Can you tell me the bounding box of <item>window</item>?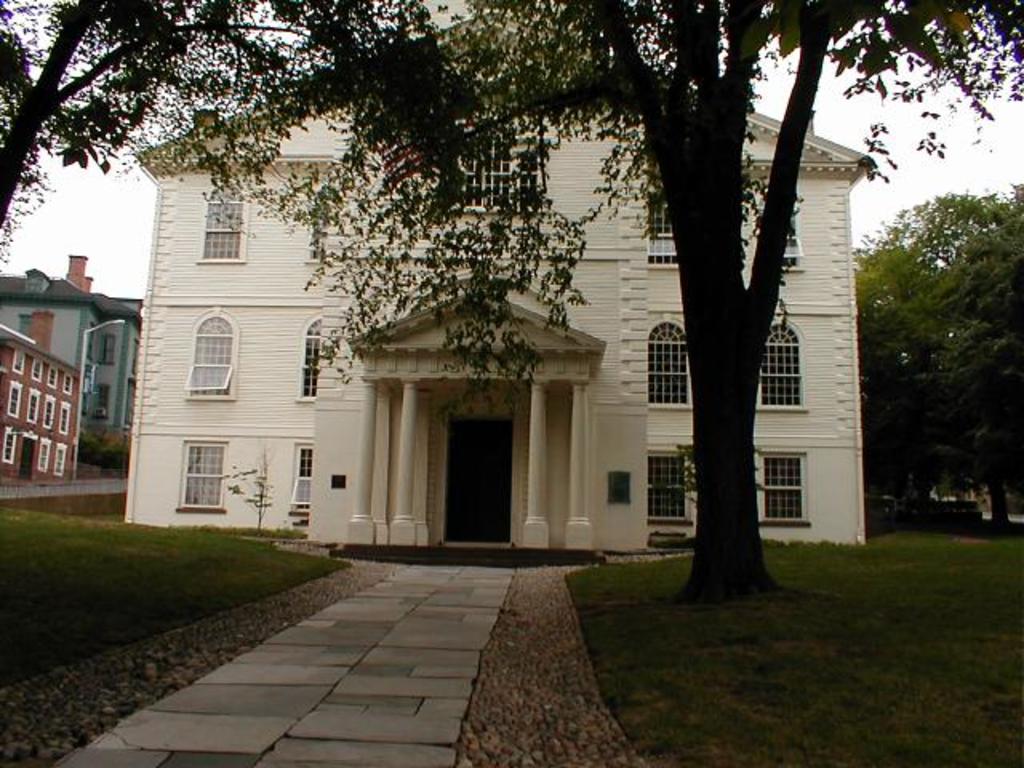
bbox=(14, 347, 22, 376).
